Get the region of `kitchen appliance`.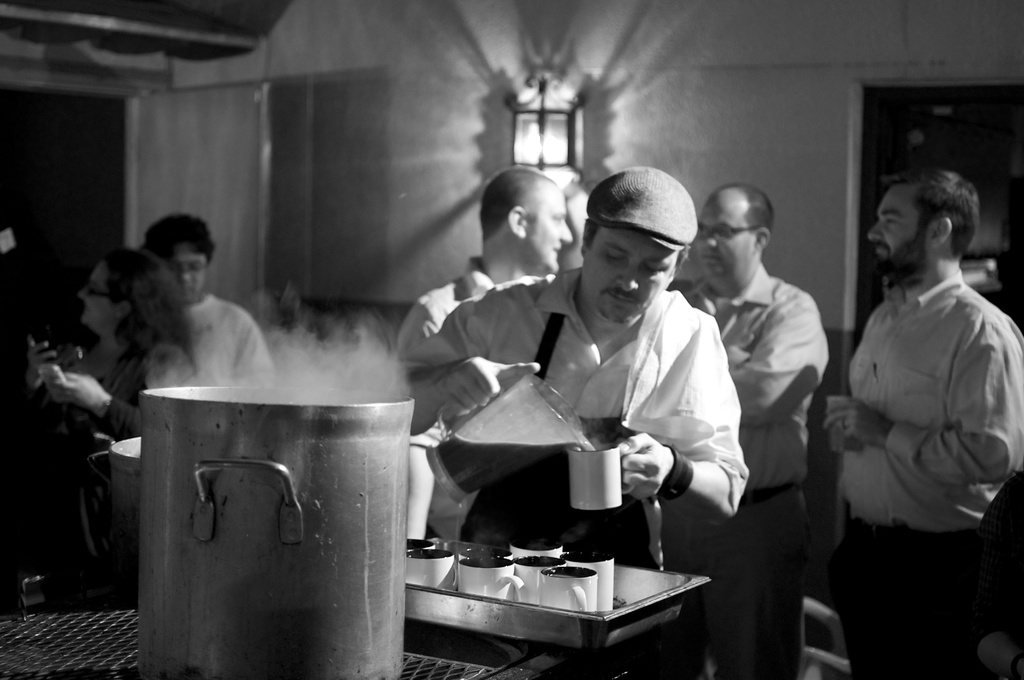
[513,551,556,603].
